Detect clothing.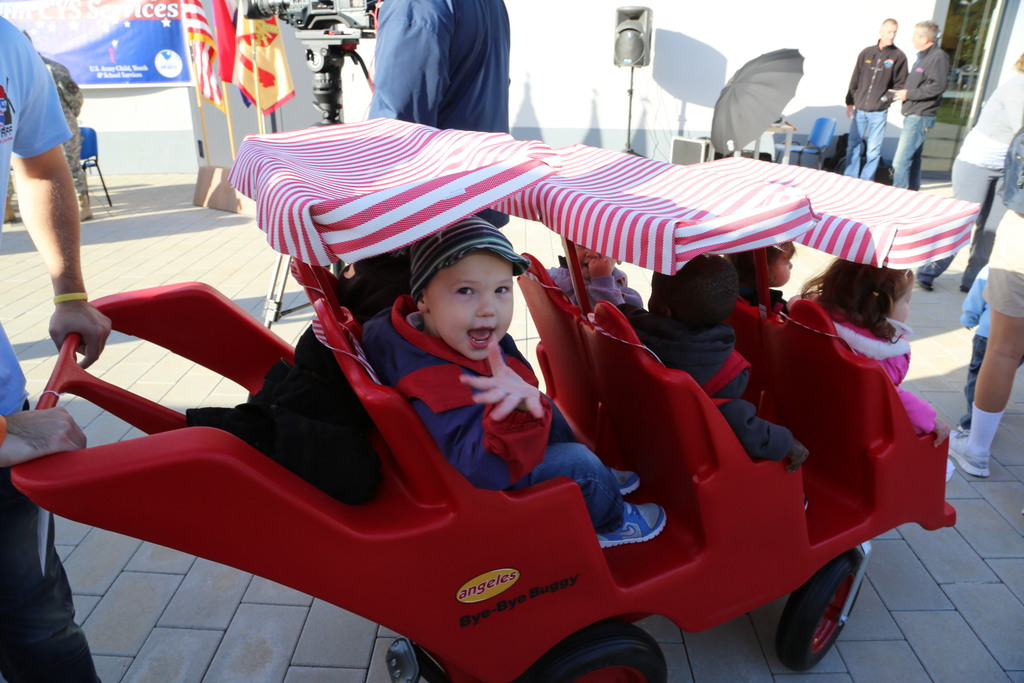
Detected at 353:289:621:539.
